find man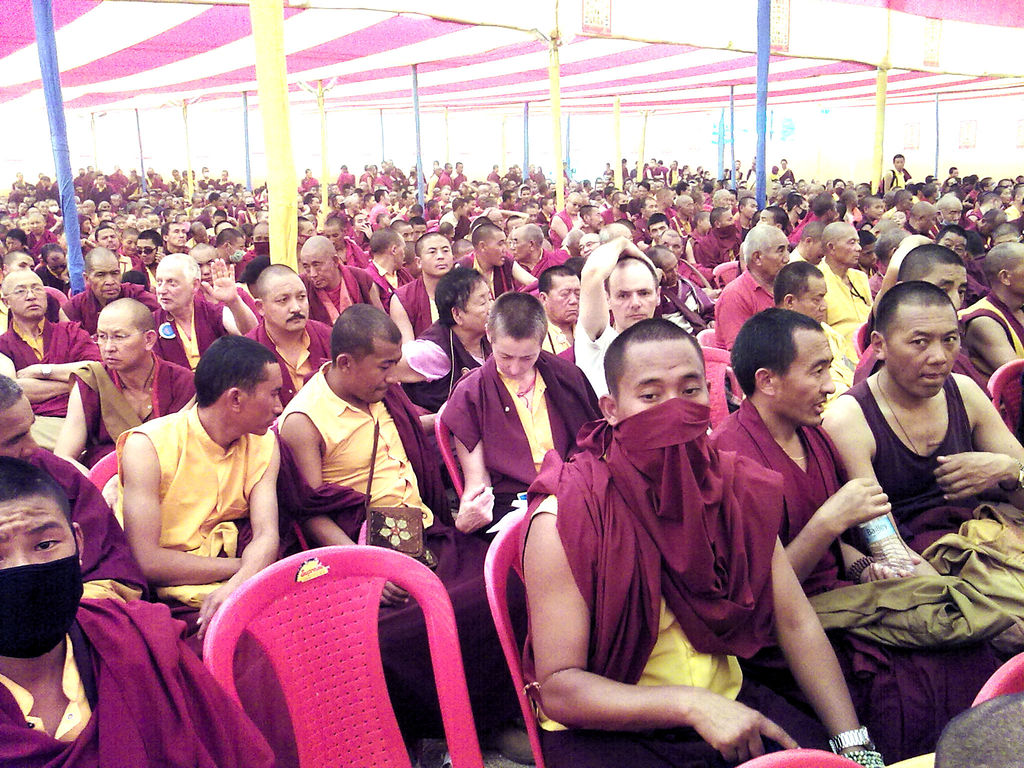
<box>930,195,972,229</box>
